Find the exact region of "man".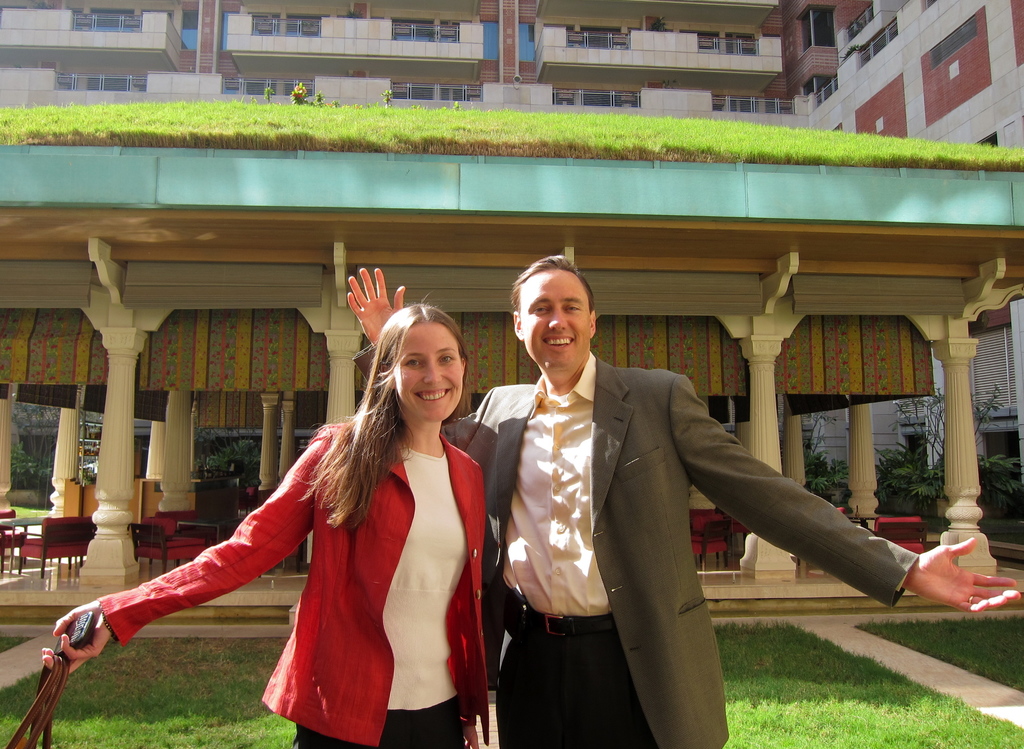
Exact region: 348:268:1023:748.
